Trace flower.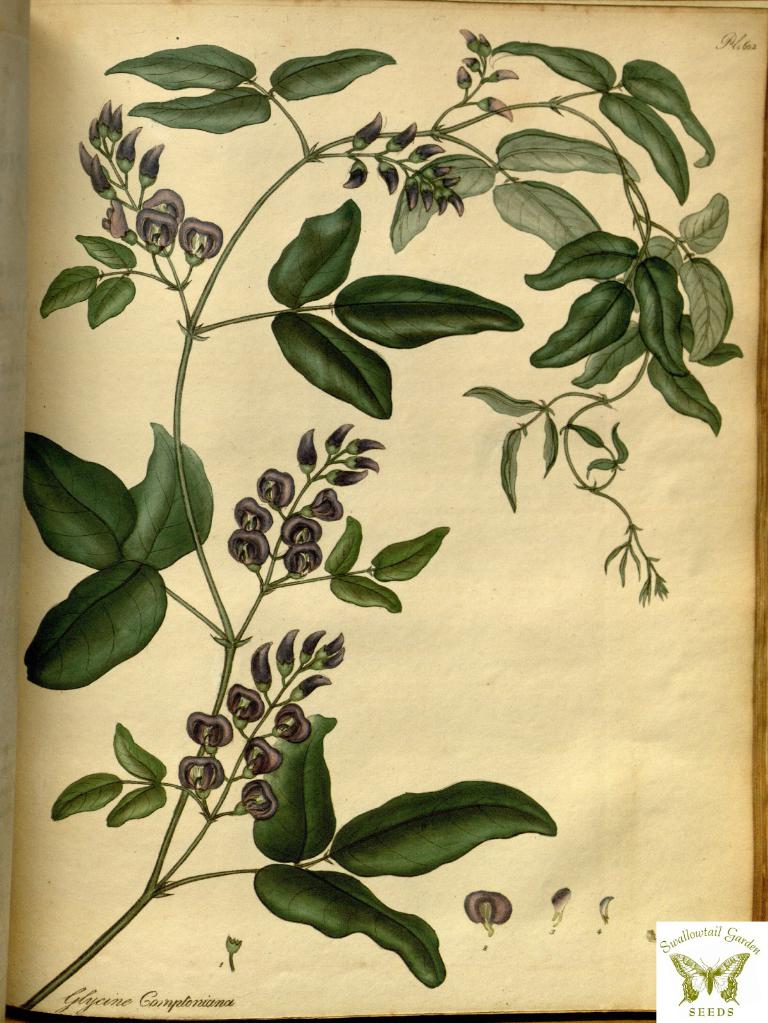
Traced to detection(75, 101, 220, 260).
